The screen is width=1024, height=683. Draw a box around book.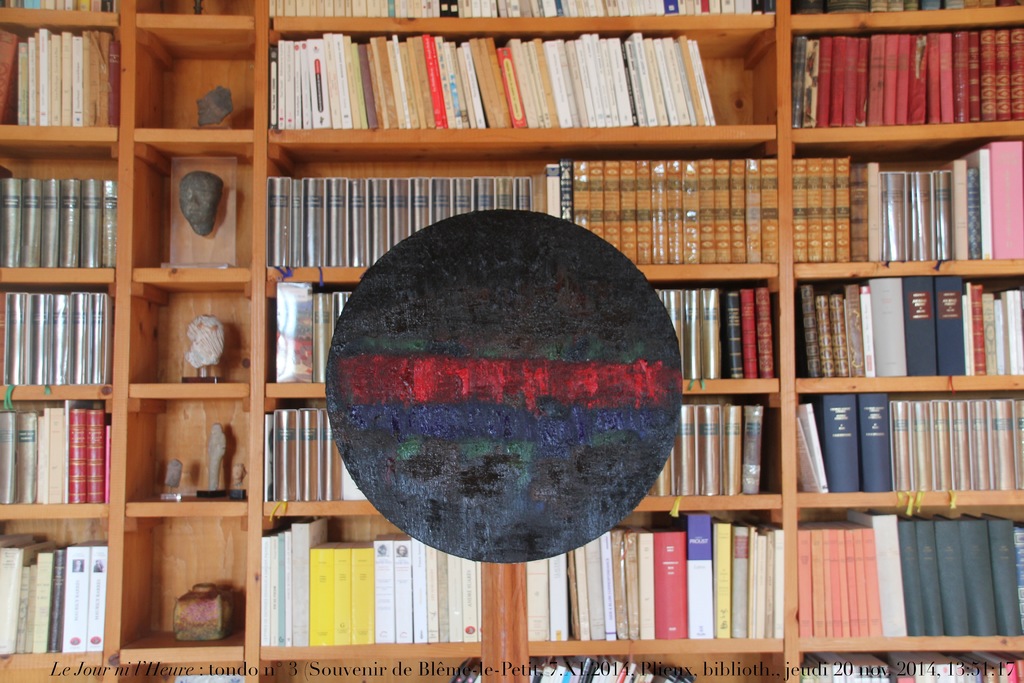
(x1=15, y1=177, x2=42, y2=268).
